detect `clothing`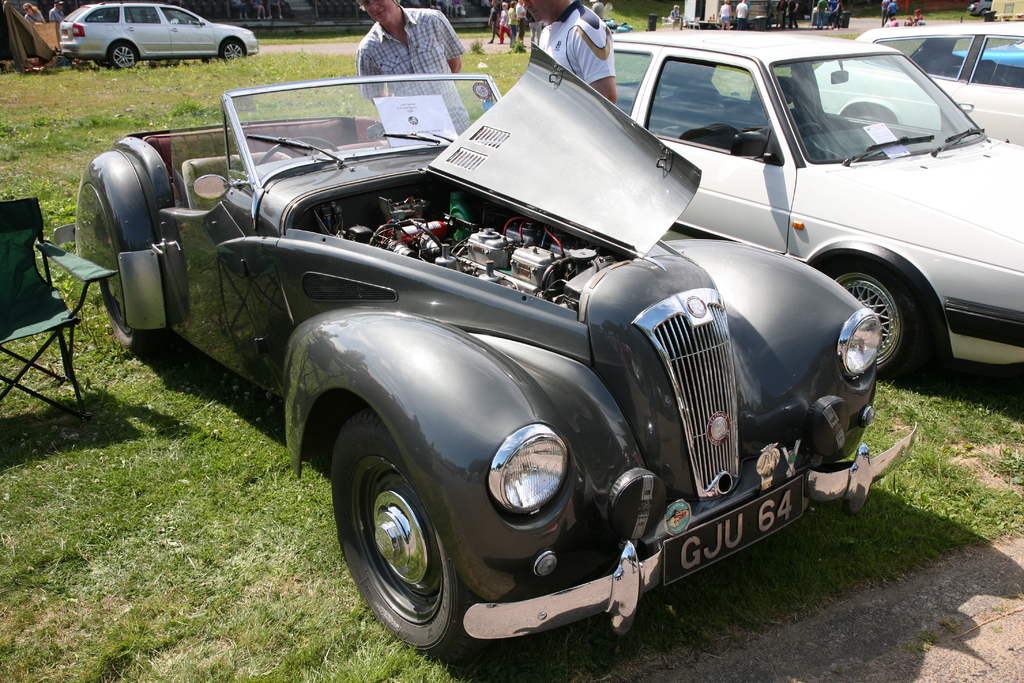
(425, 0, 444, 15)
